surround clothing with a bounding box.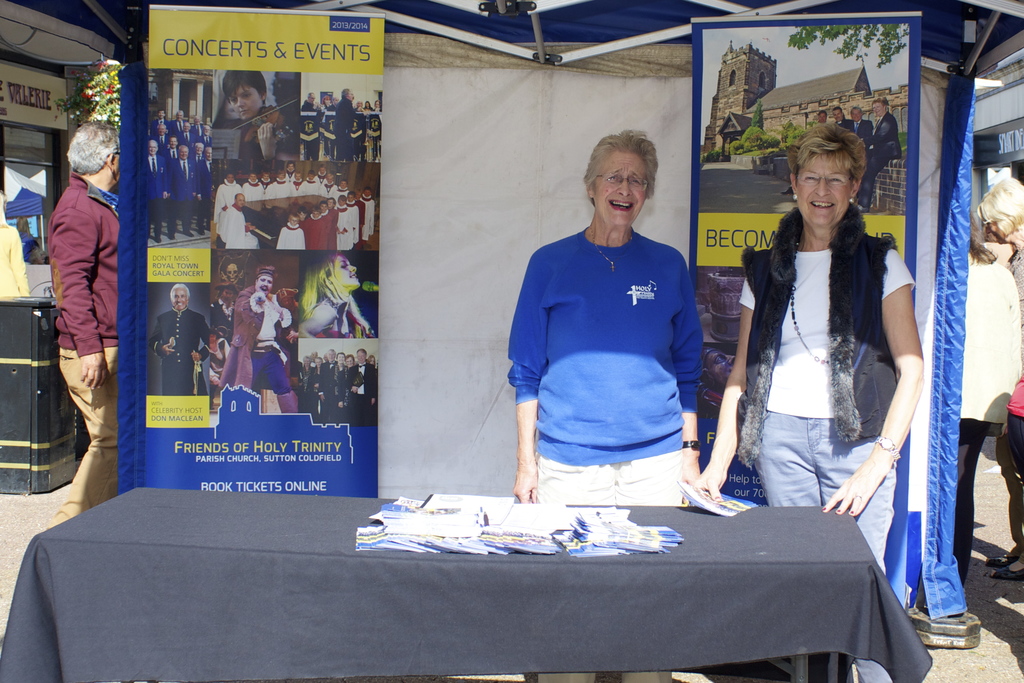
[left=218, top=284, right=298, bottom=394].
